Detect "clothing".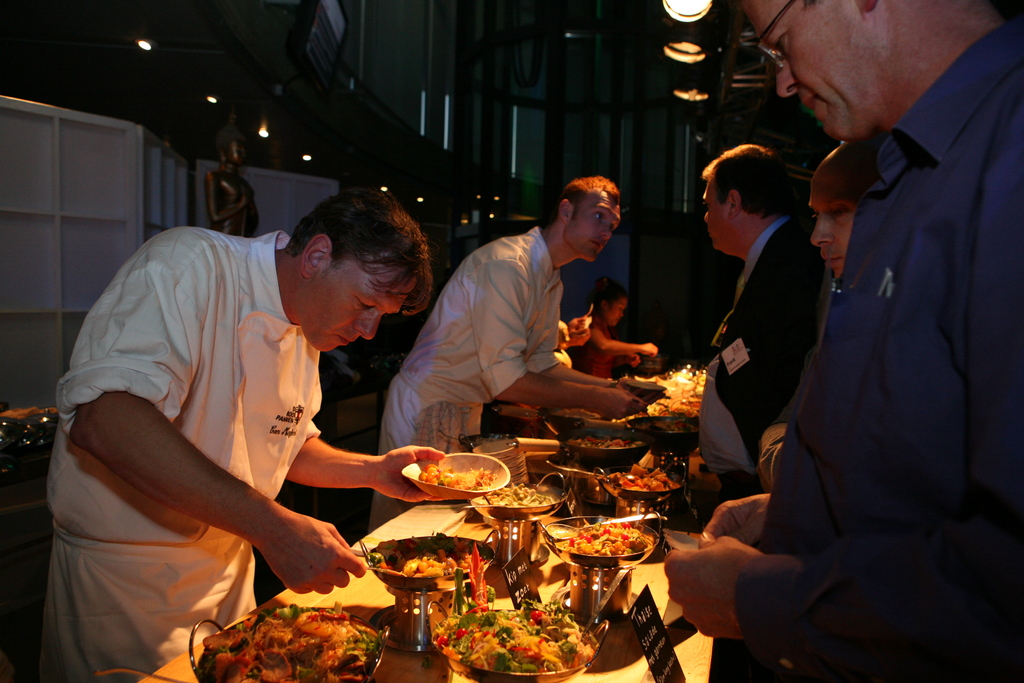
Detected at region(750, 11, 1012, 682).
